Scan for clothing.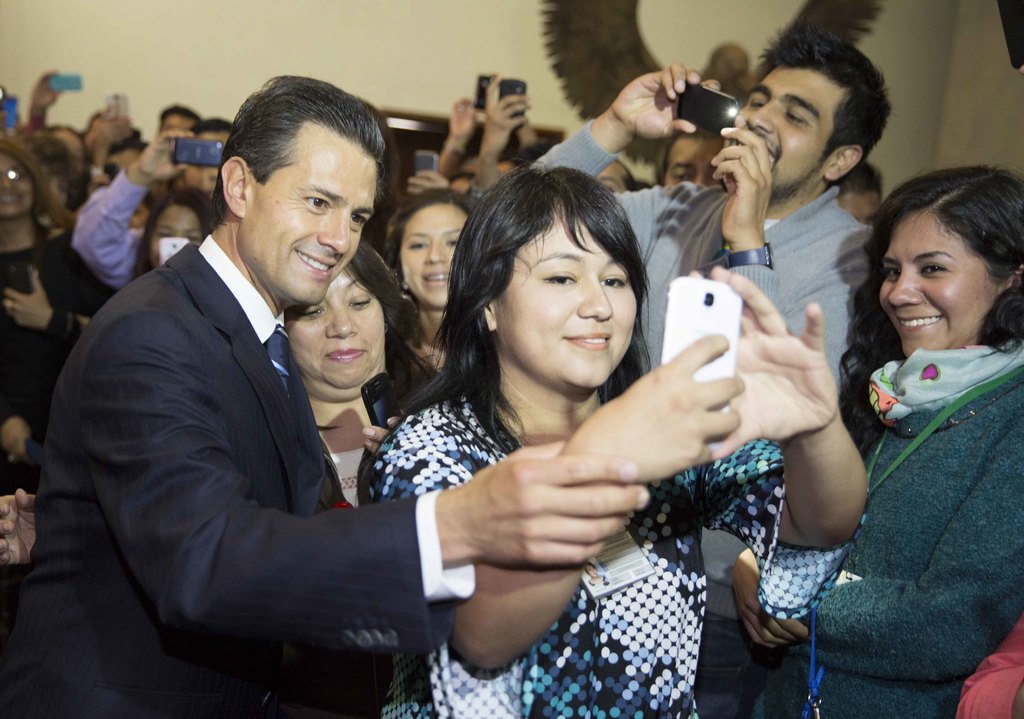
Scan result: [x1=56, y1=174, x2=163, y2=296].
